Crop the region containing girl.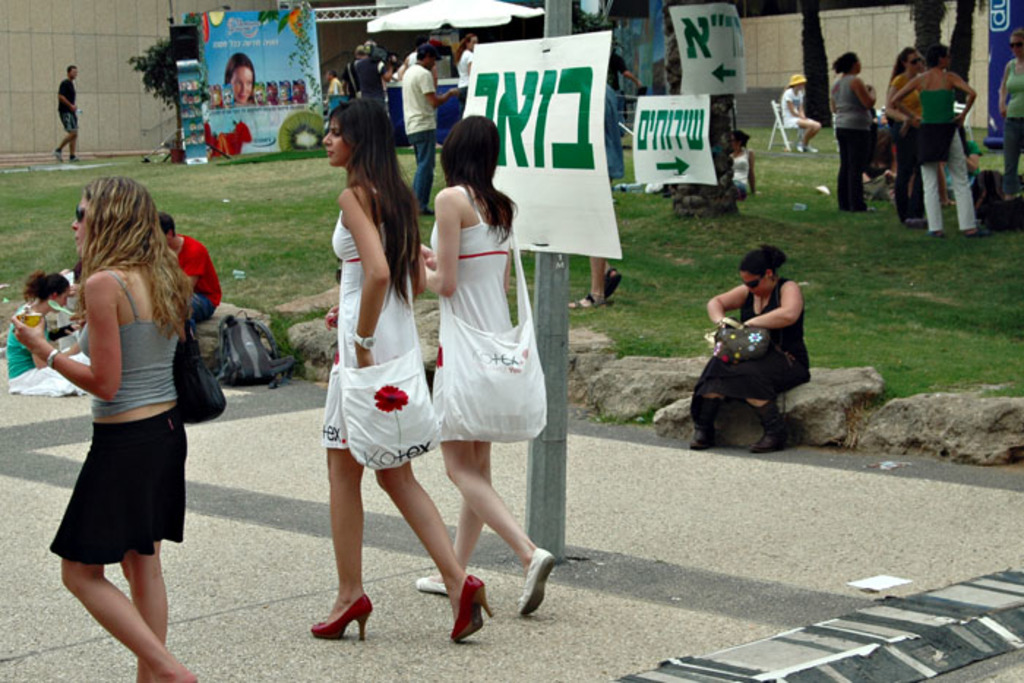
Crop region: 689:252:815:452.
